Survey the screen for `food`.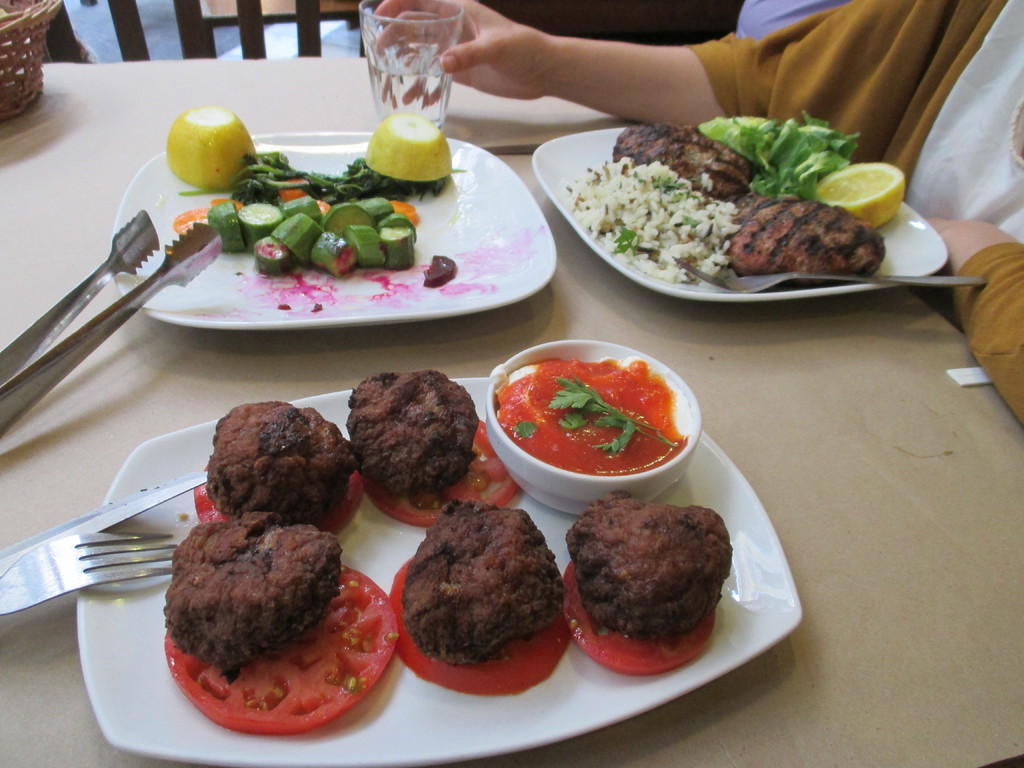
Survey found: (193, 401, 367, 535).
